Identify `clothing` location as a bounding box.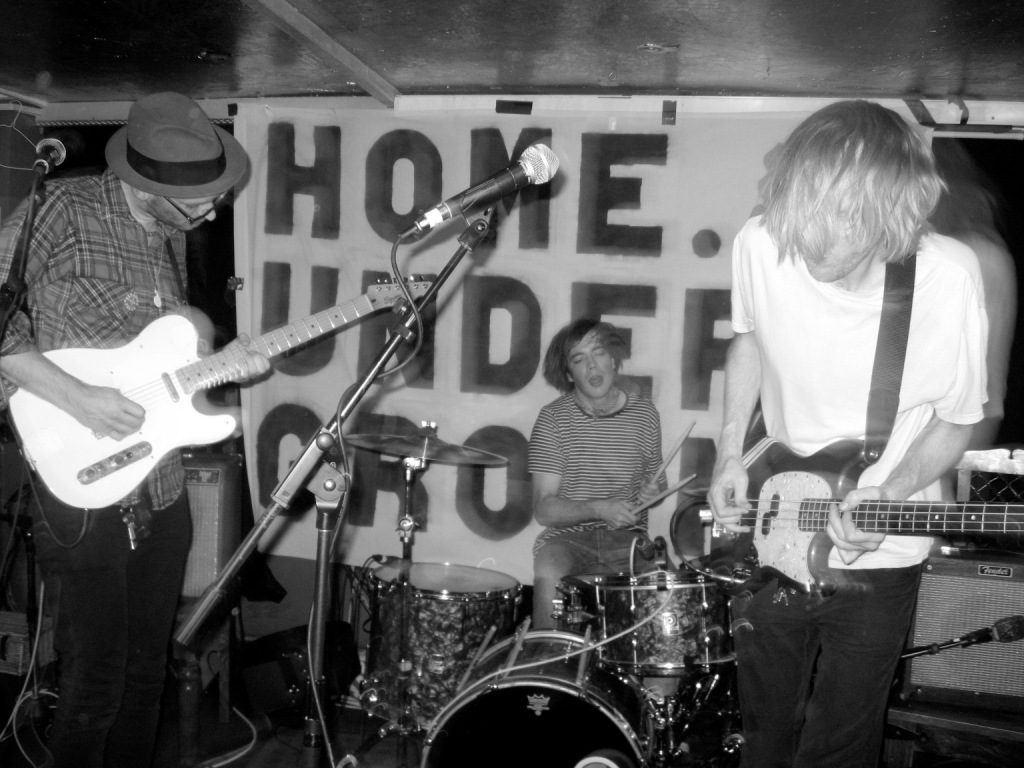
<bbox>959, 230, 1017, 424</bbox>.
